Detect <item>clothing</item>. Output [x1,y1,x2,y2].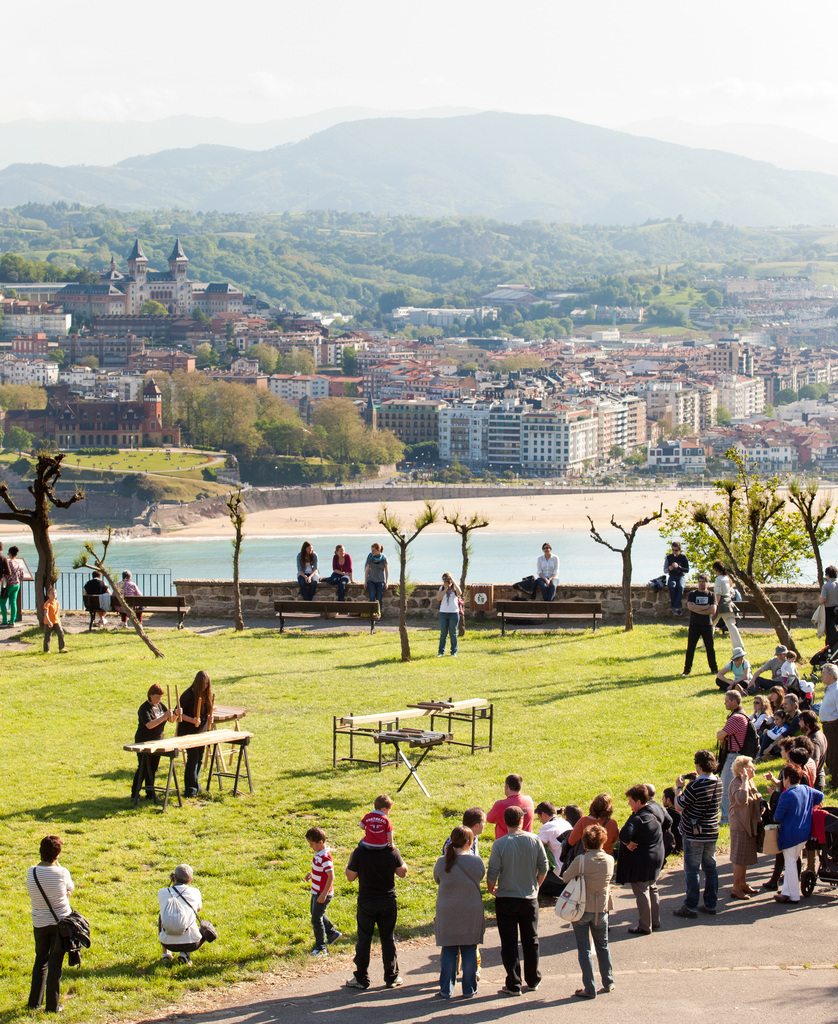
[337,548,353,584].
